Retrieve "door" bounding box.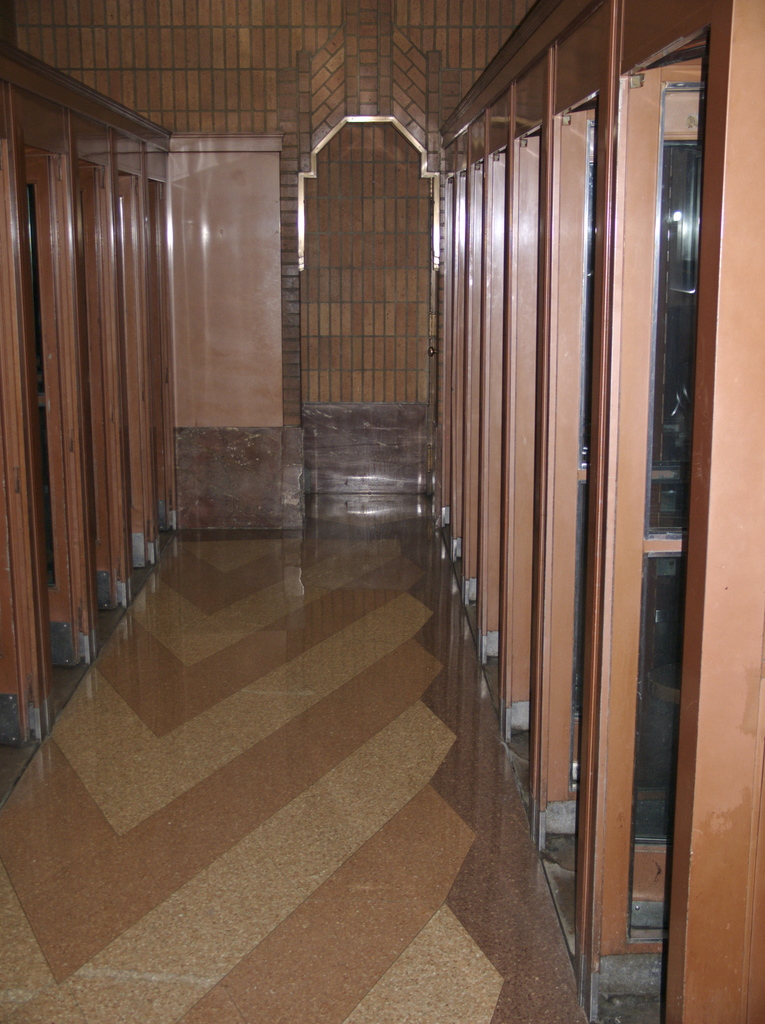
Bounding box: Rect(466, 162, 481, 605).
